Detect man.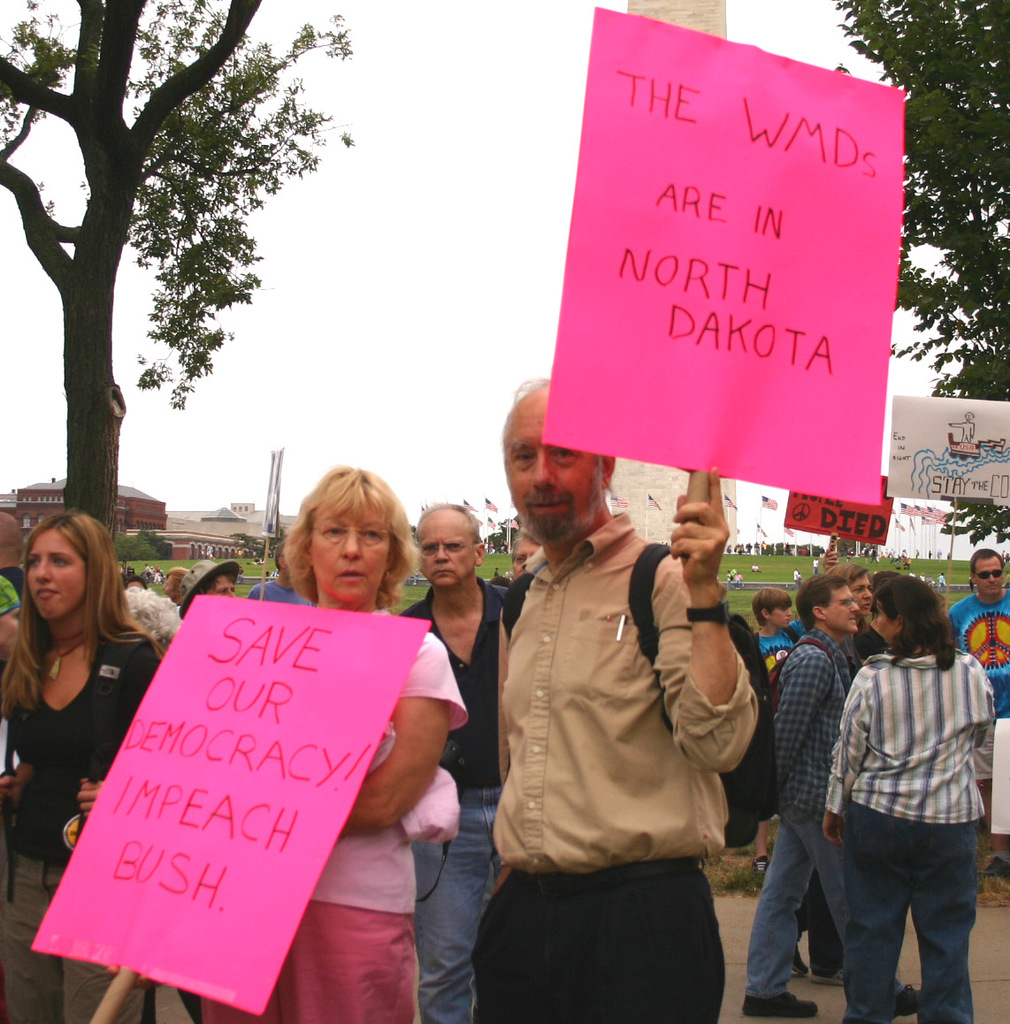
Detected at rect(811, 554, 818, 572).
